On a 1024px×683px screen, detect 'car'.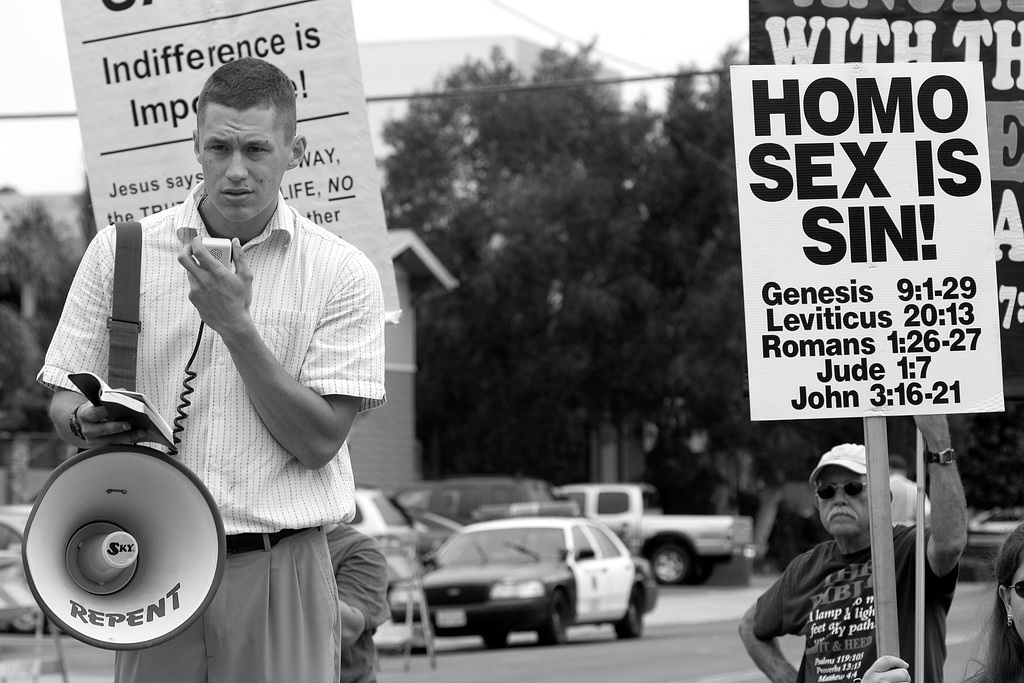
left=383, top=518, right=663, bottom=661.
